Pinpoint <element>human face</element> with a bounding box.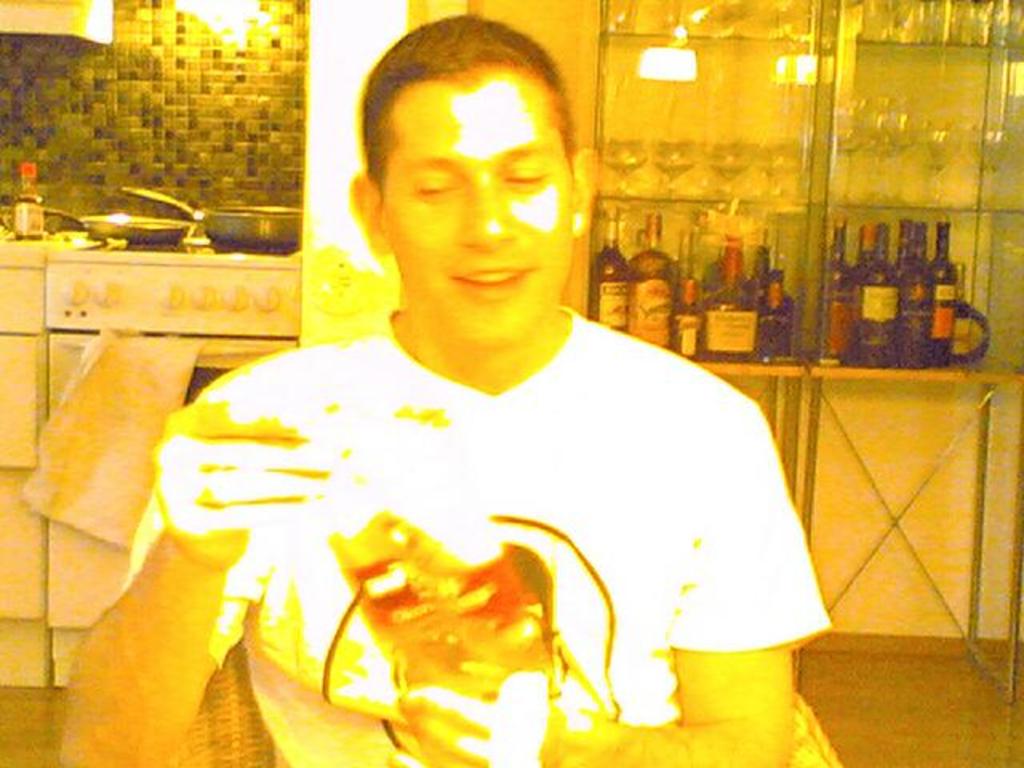
397, 67, 576, 350.
